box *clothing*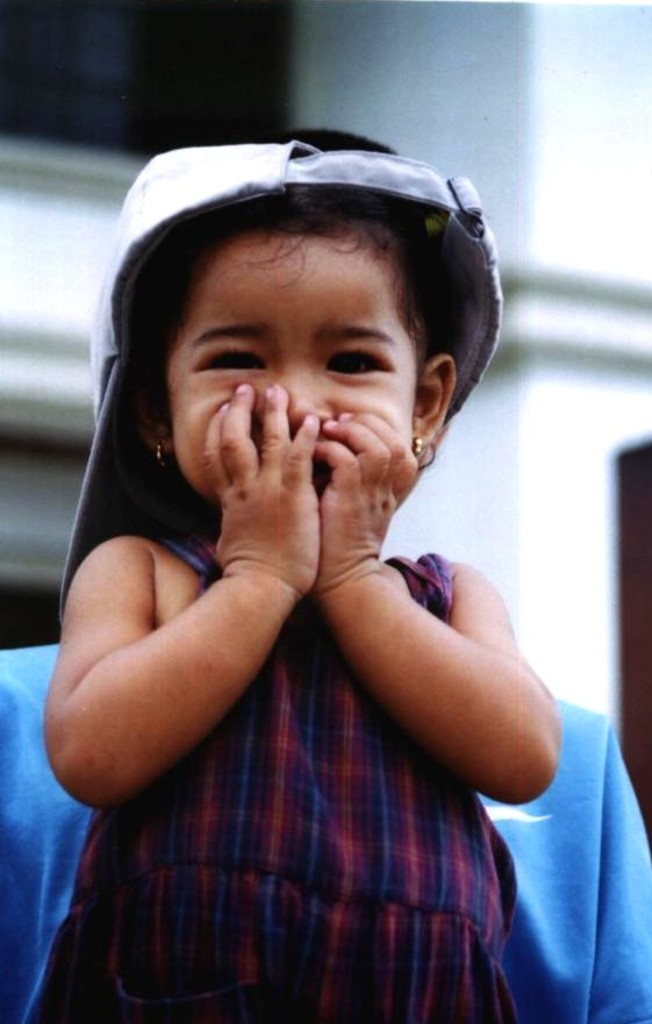
[0, 632, 651, 1023]
